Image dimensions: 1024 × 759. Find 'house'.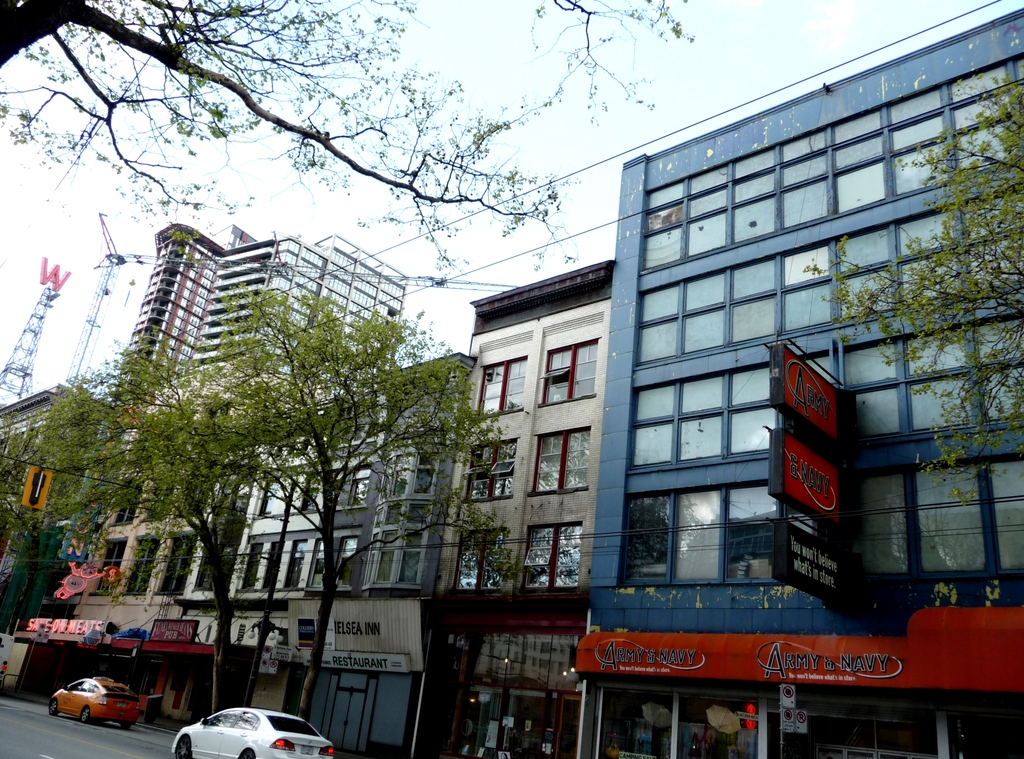
<bbox>230, 353, 472, 758</bbox>.
